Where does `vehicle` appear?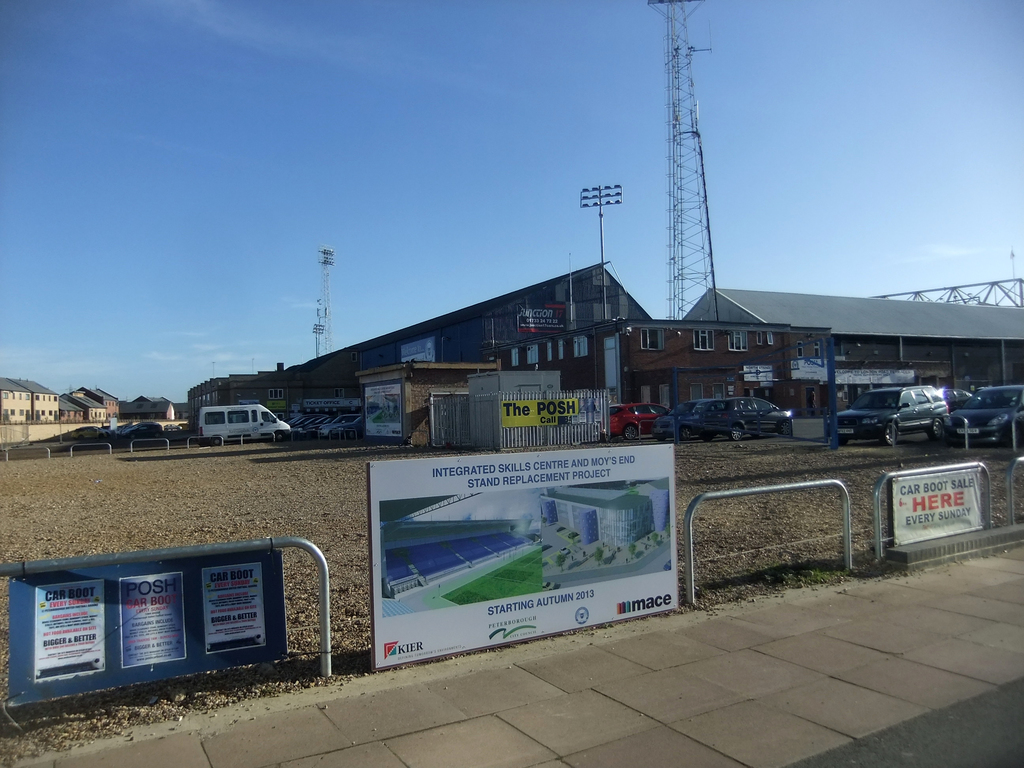
Appears at pyautogui.locateOnScreen(943, 383, 1023, 451).
